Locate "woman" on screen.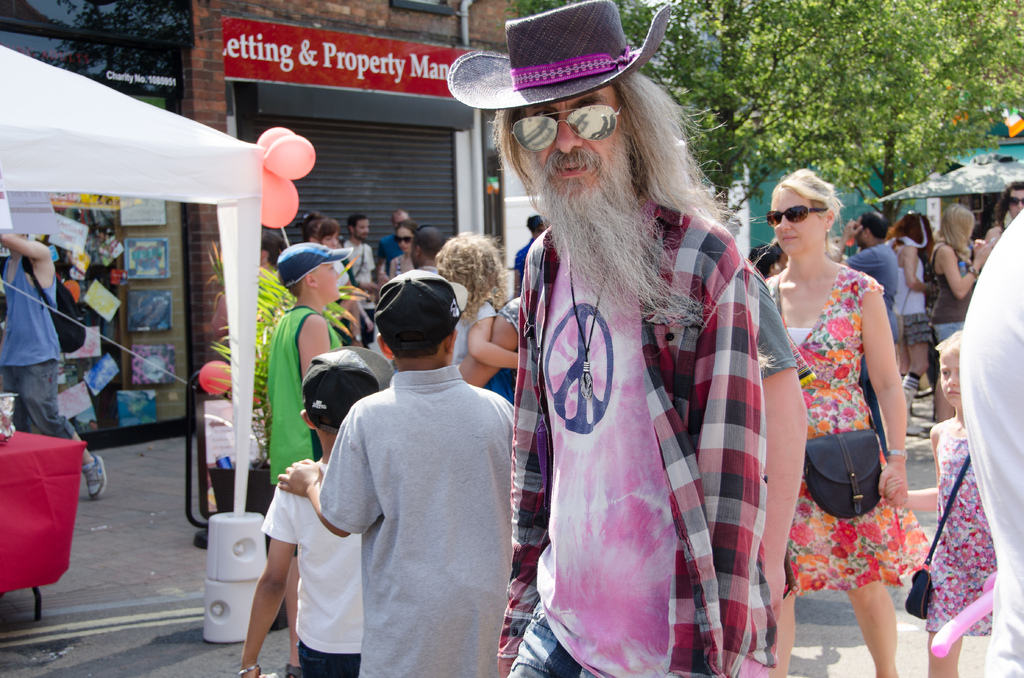
On screen at [left=435, top=232, right=525, bottom=367].
